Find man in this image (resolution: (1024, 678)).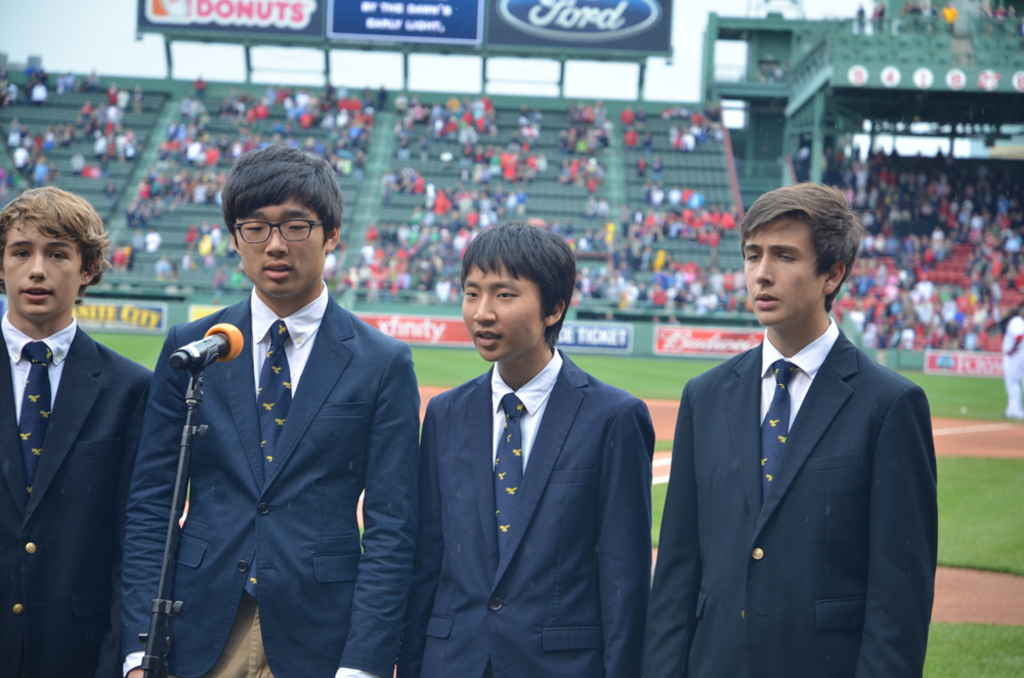
<region>0, 185, 165, 677</region>.
